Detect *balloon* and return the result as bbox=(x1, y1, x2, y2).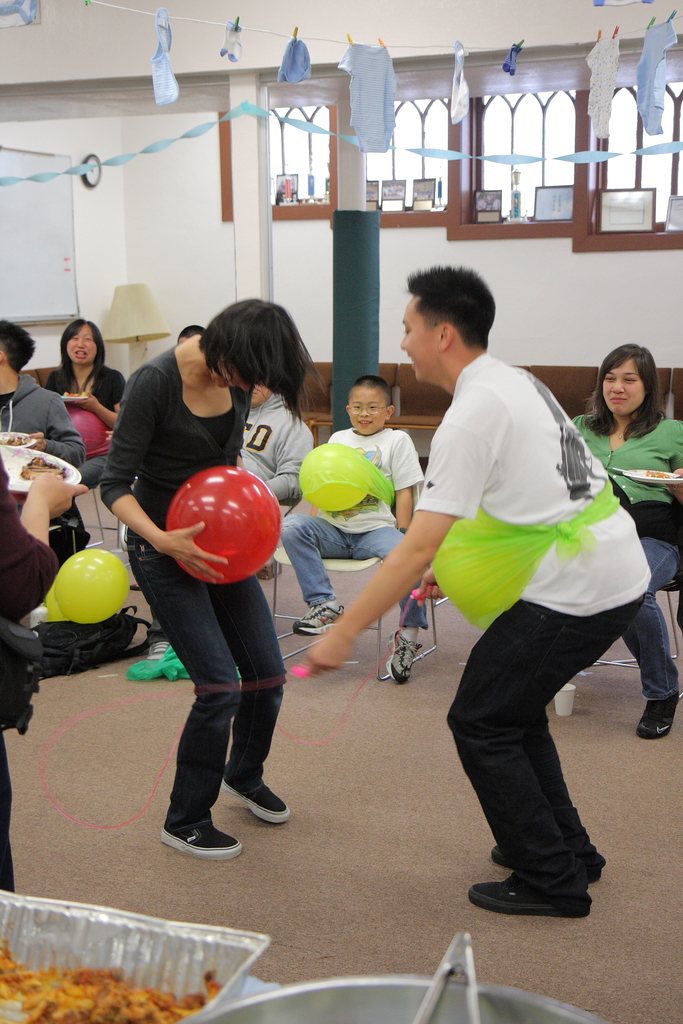
bbox=(432, 515, 528, 628).
